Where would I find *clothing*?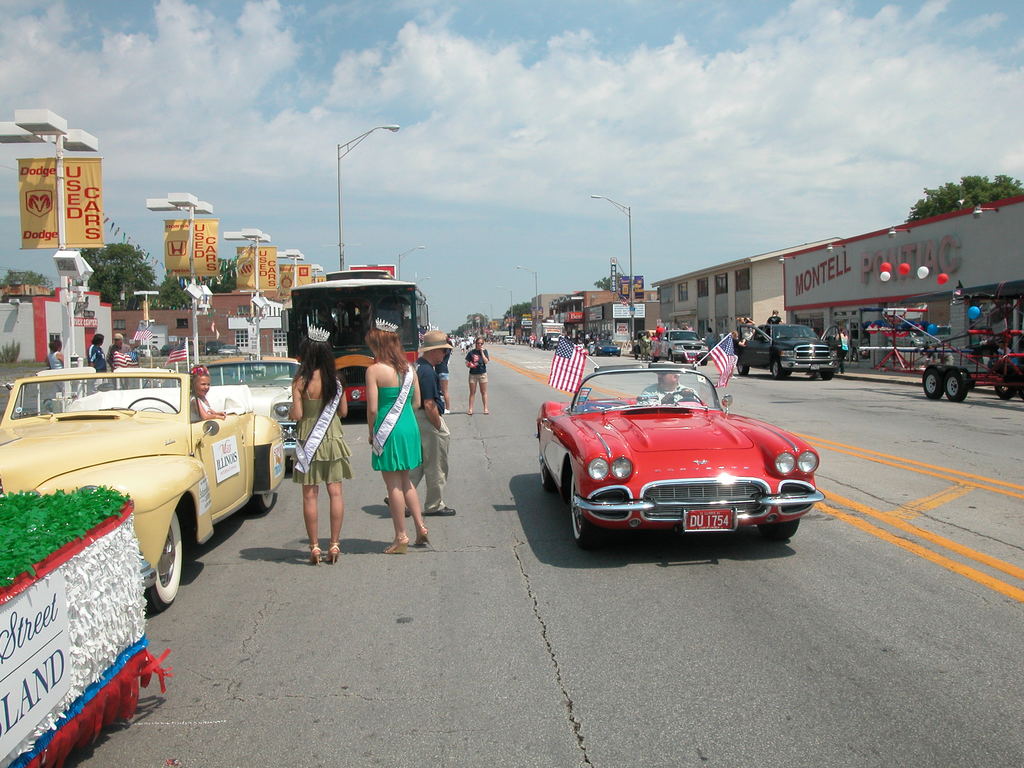
At left=449, top=338, right=456, bottom=346.
